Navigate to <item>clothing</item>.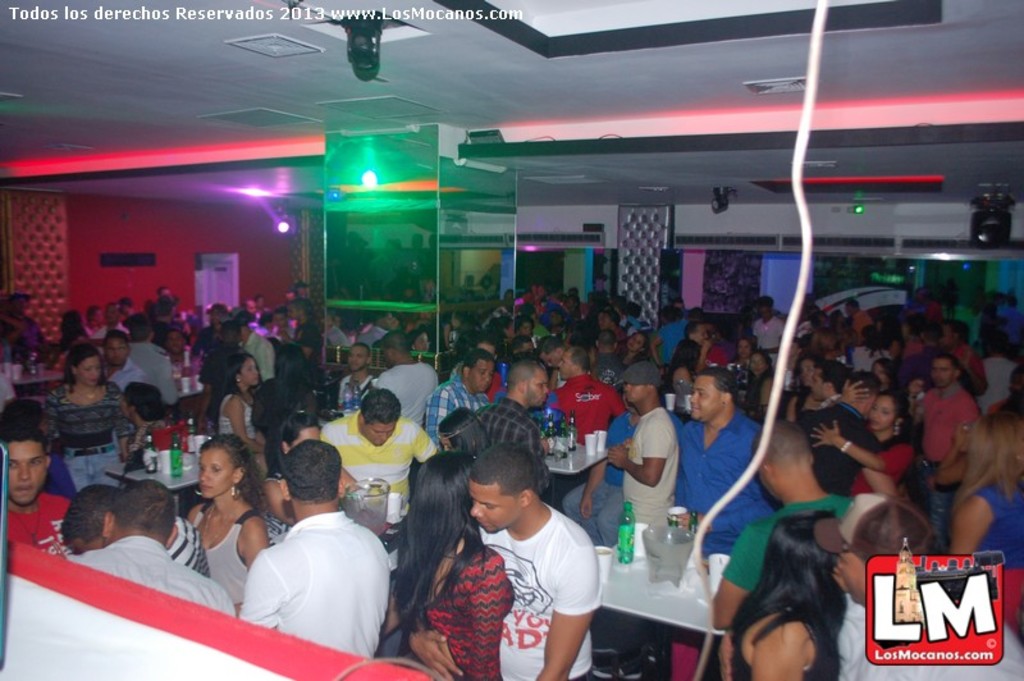
Navigation target: [x1=927, y1=380, x2=980, y2=553].
